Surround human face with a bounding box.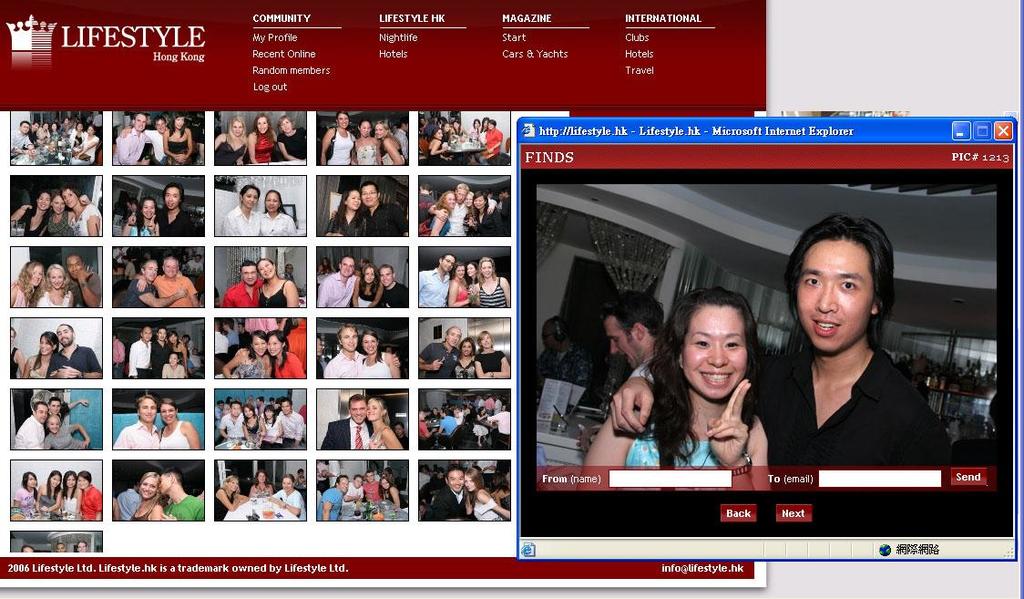
<region>67, 191, 75, 205</region>.
